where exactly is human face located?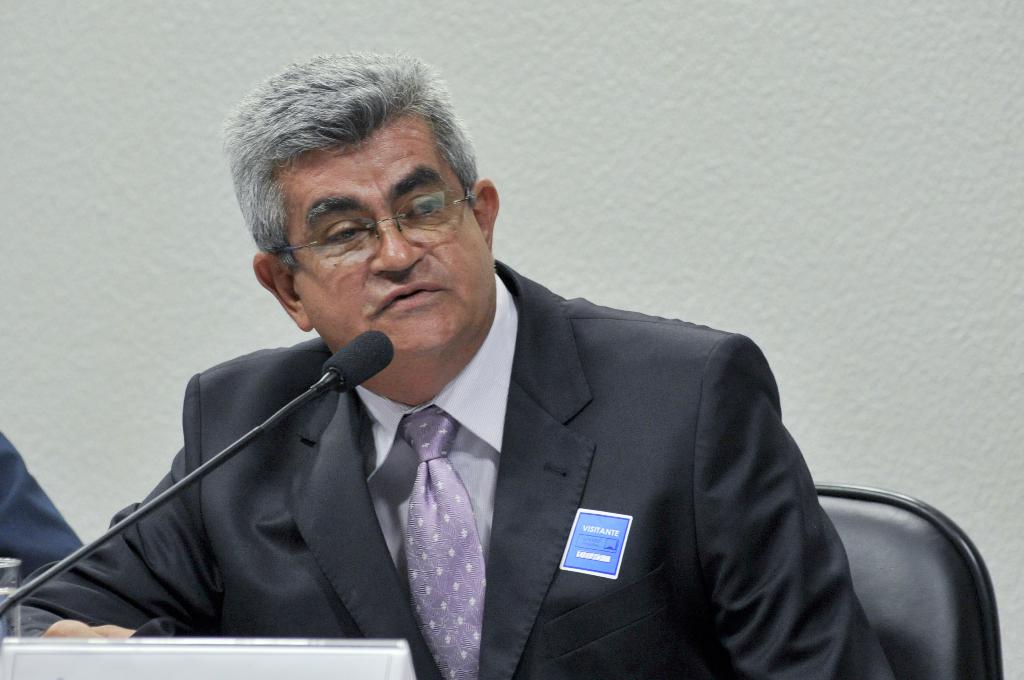
Its bounding box is region(286, 113, 496, 353).
